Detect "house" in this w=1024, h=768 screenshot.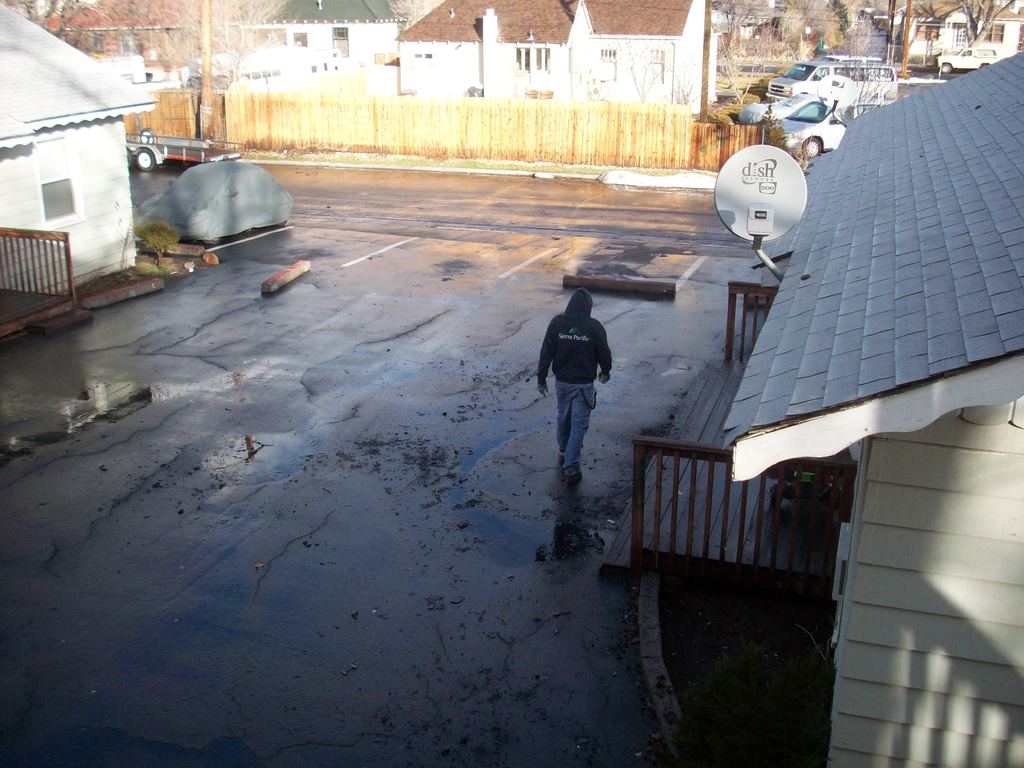
Detection: locate(722, 52, 1023, 767).
